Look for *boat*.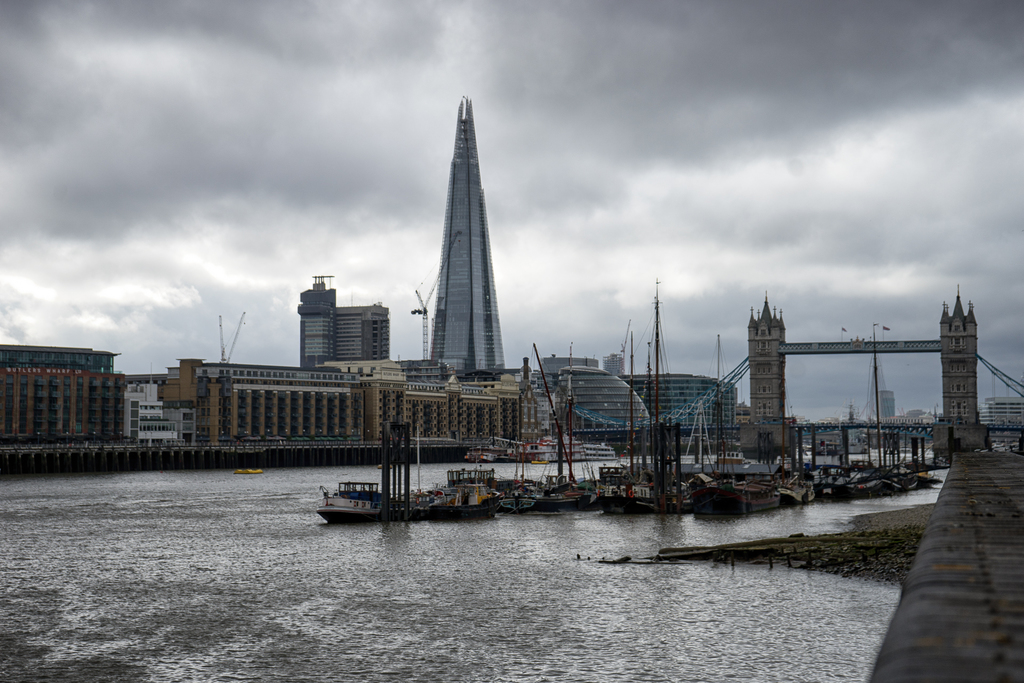
Found: <region>499, 476, 538, 514</region>.
